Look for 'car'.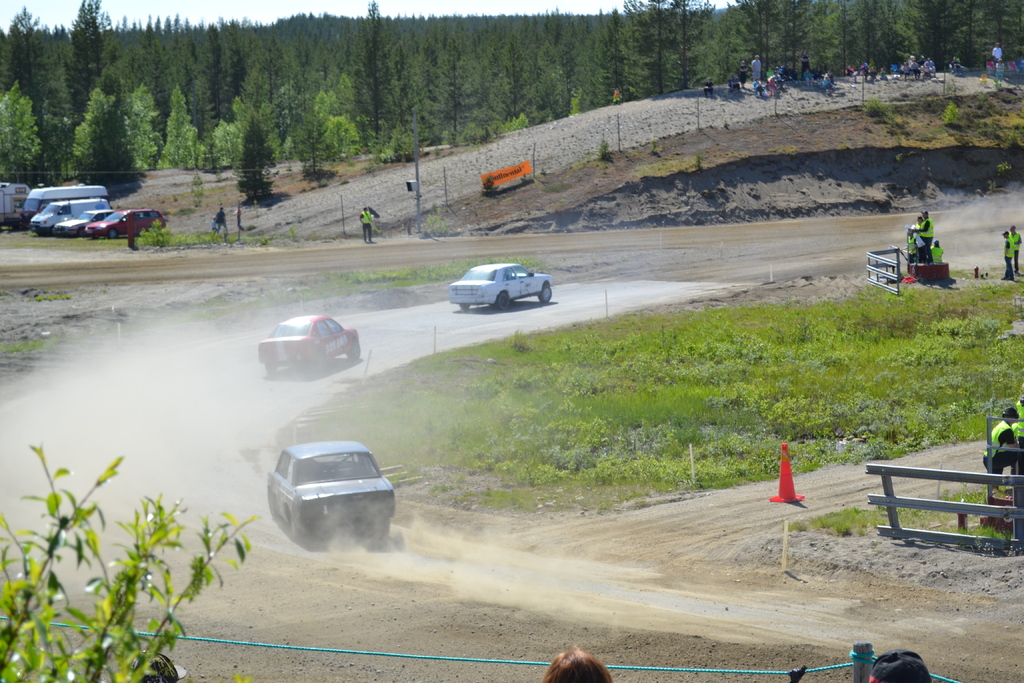
Found: {"left": 268, "top": 444, "right": 396, "bottom": 536}.
